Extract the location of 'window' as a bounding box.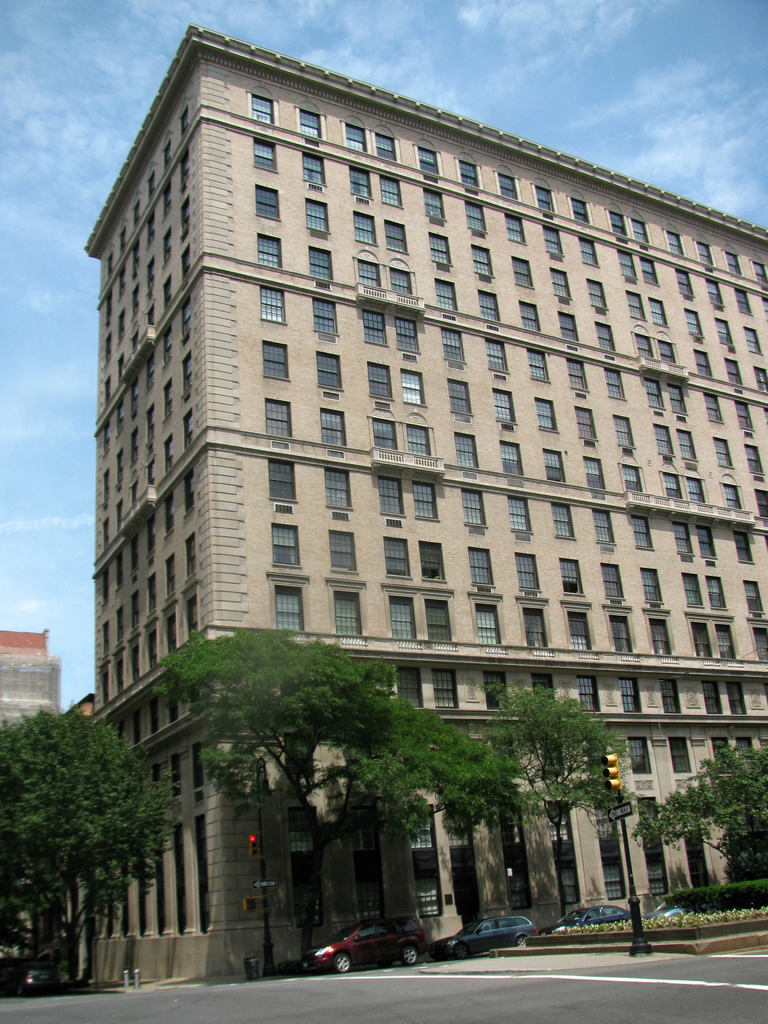
662 678 679 714.
